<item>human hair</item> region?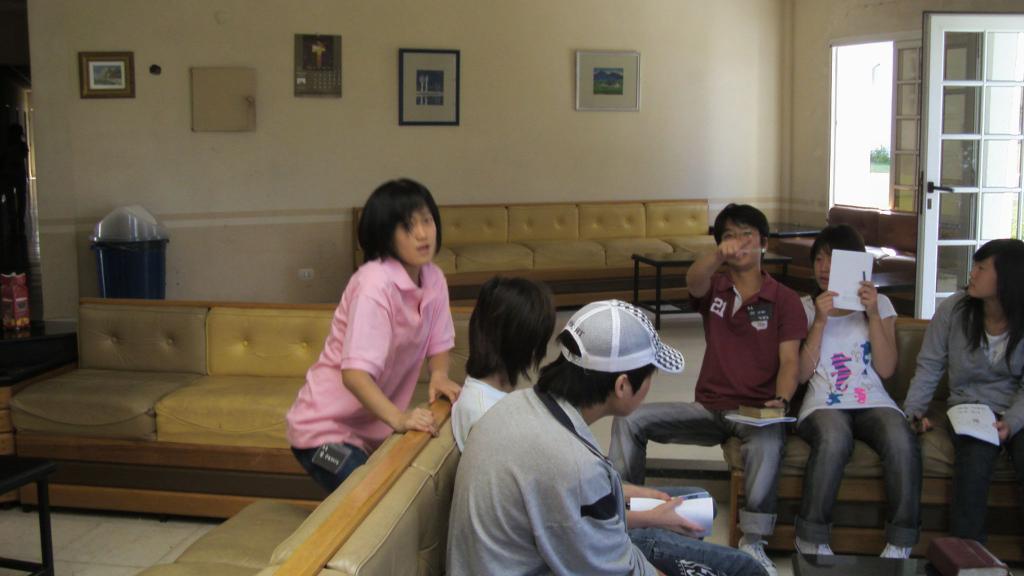
rect(811, 226, 868, 270)
